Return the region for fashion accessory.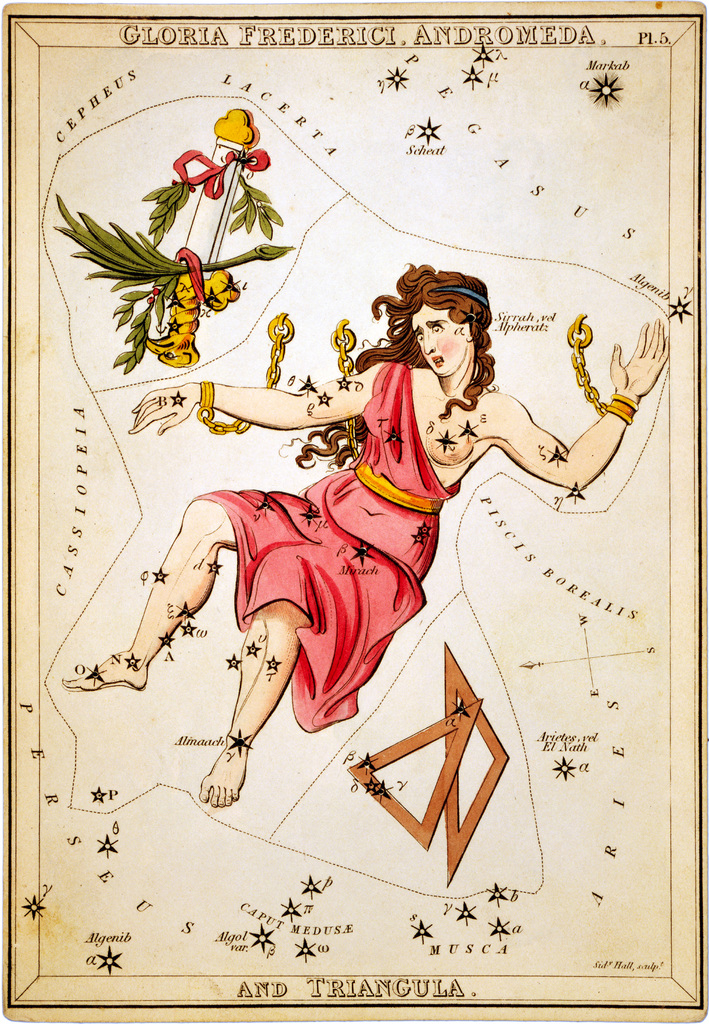
[left=355, top=464, right=443, bottom=516].
